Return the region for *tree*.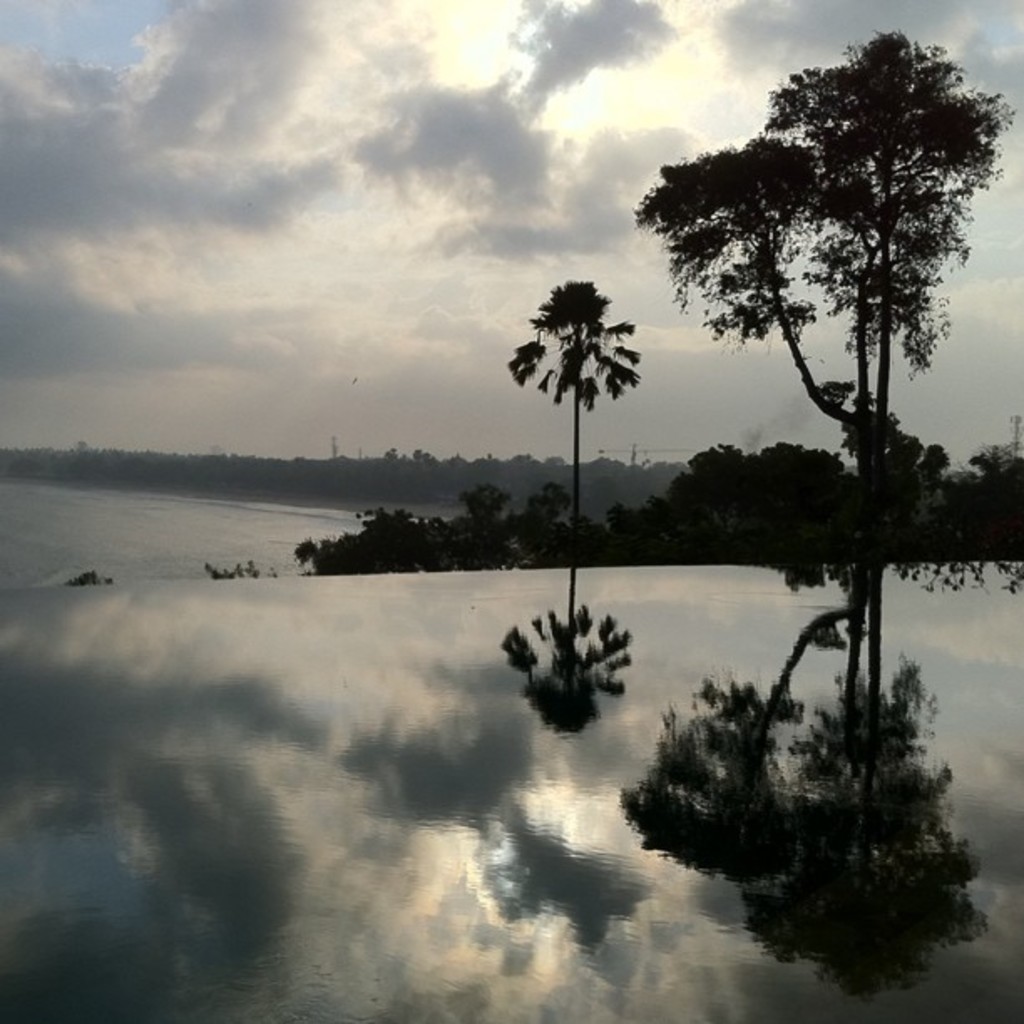
rect(509, 273, 653, 545).
